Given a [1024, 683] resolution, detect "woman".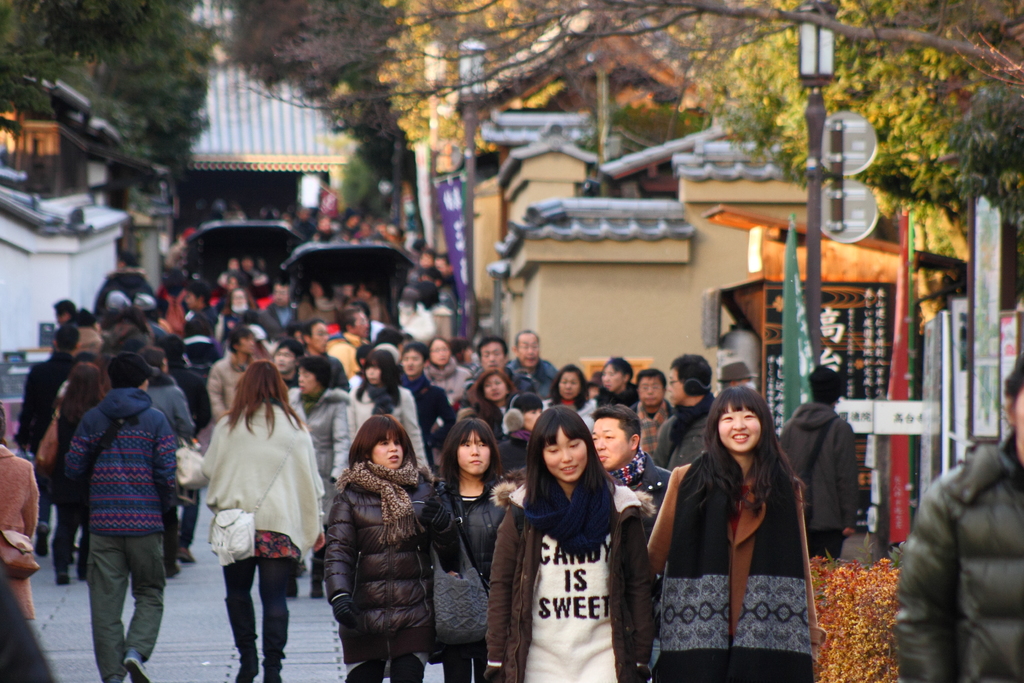
43 358 101 582.
